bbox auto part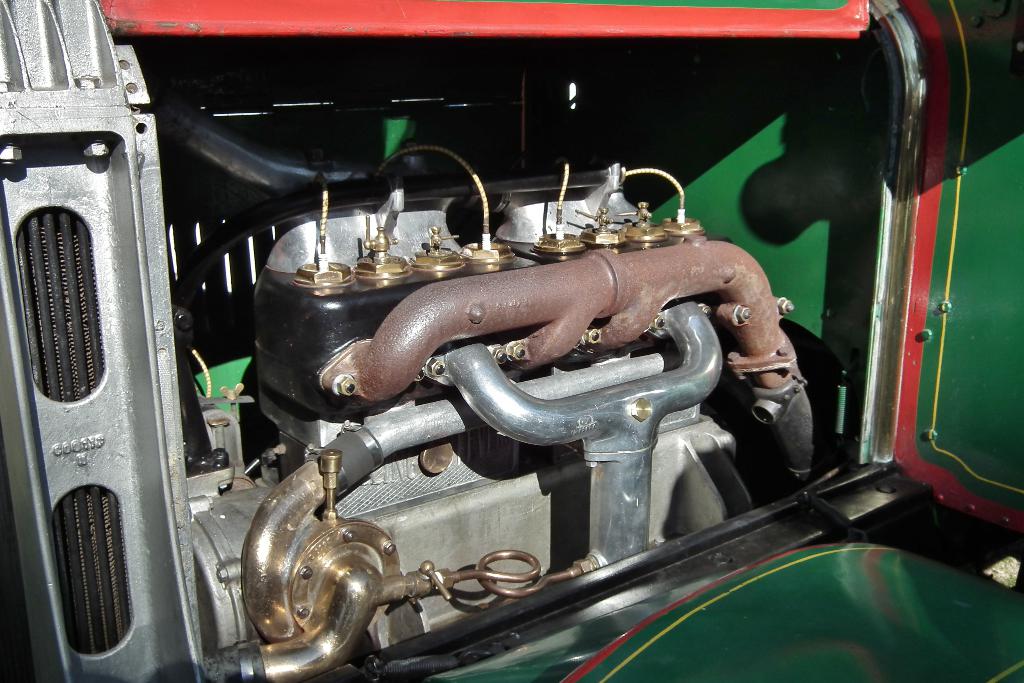
left=15, top=53, right=196, bottom=672
